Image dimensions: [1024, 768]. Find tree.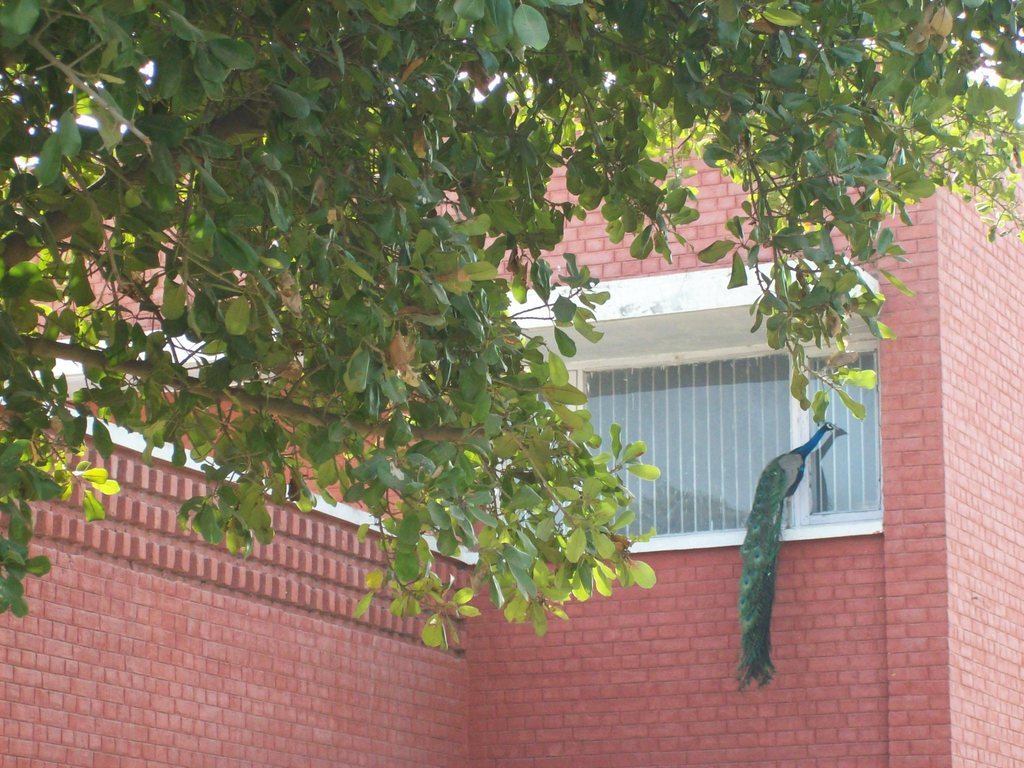
pyautogui.locateOnScreen(0, 0, 1023, 653).
